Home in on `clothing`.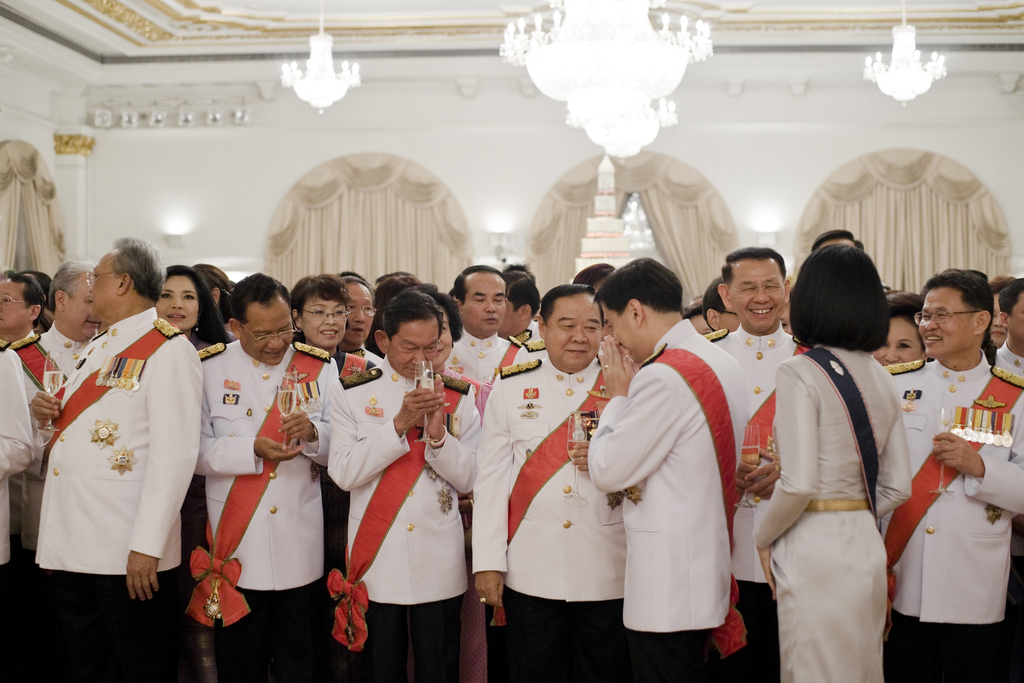
Homed in at bbox(516, 323, 544, 344).
